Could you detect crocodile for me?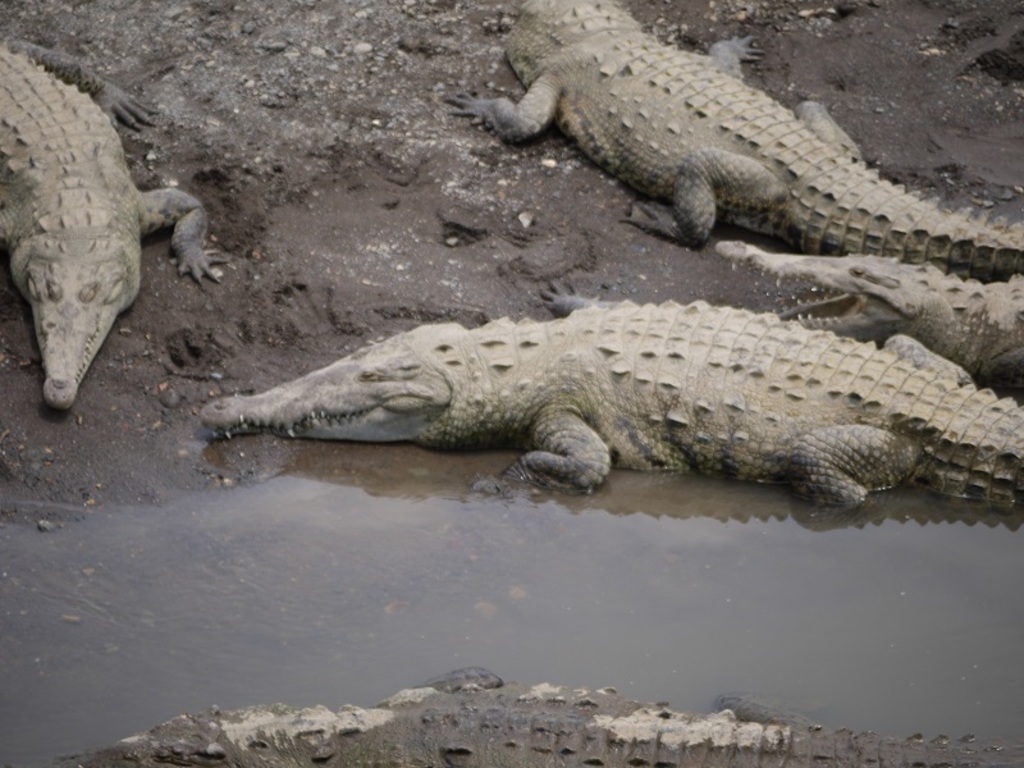
Detection result: (0,35,229,410).
